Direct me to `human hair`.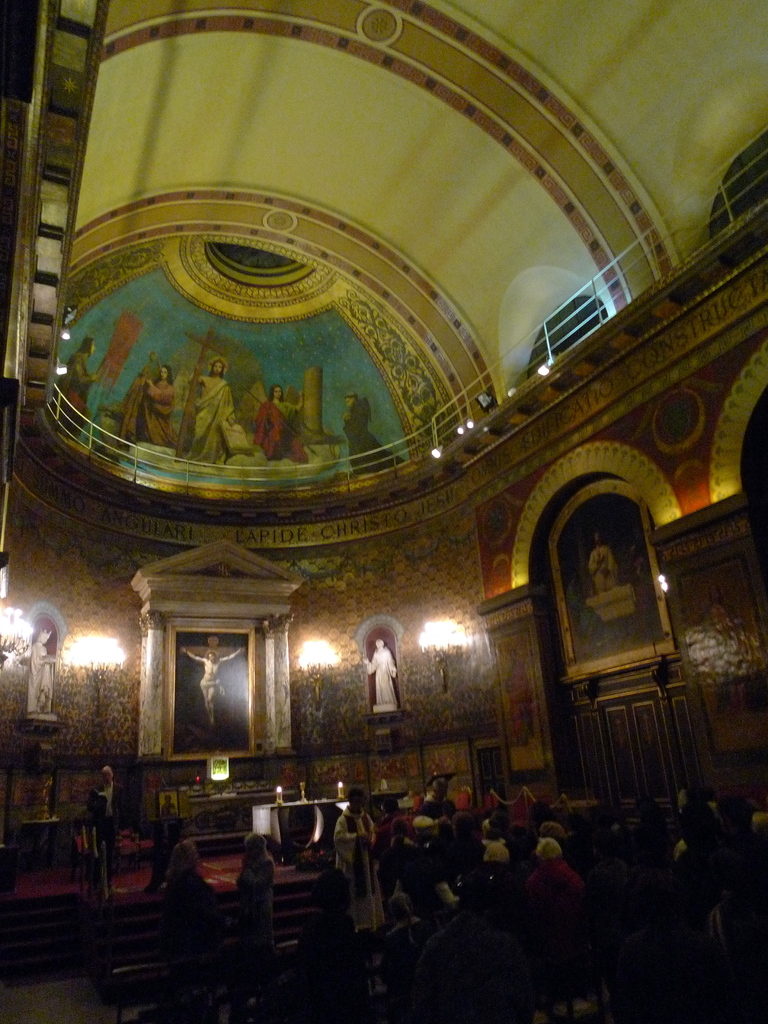
Direction: [x1=272, y1=382, x2=285, y2=400].
